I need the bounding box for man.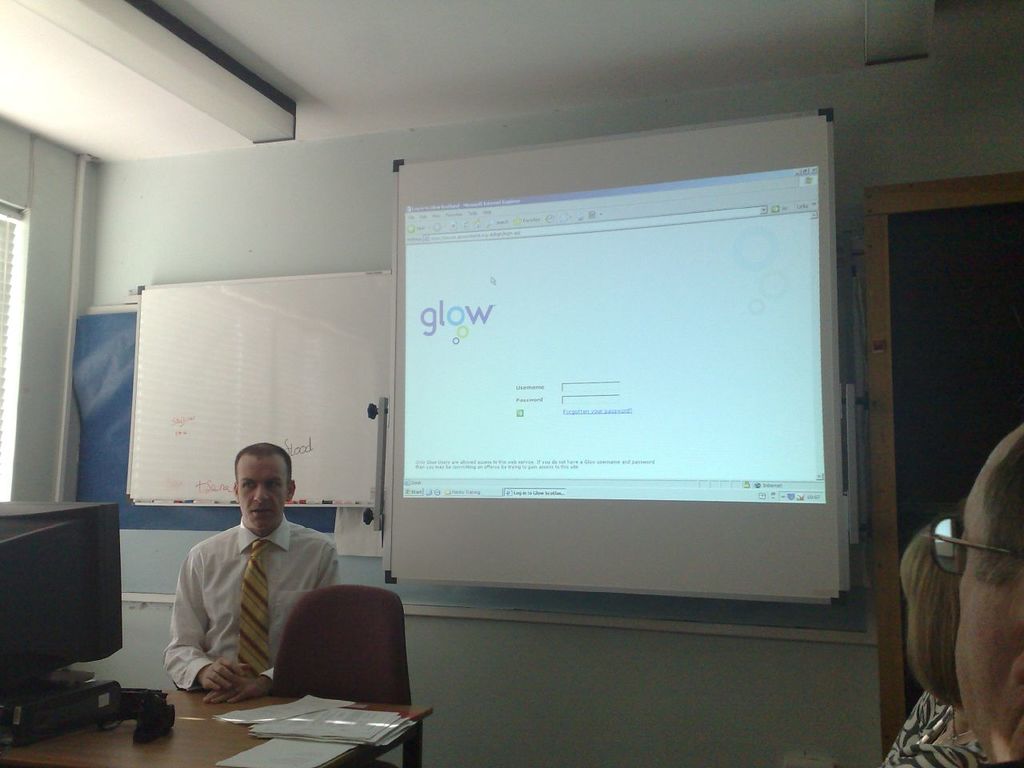
Here it is: (x1=153, y1=450, x2=346, y2=719).
